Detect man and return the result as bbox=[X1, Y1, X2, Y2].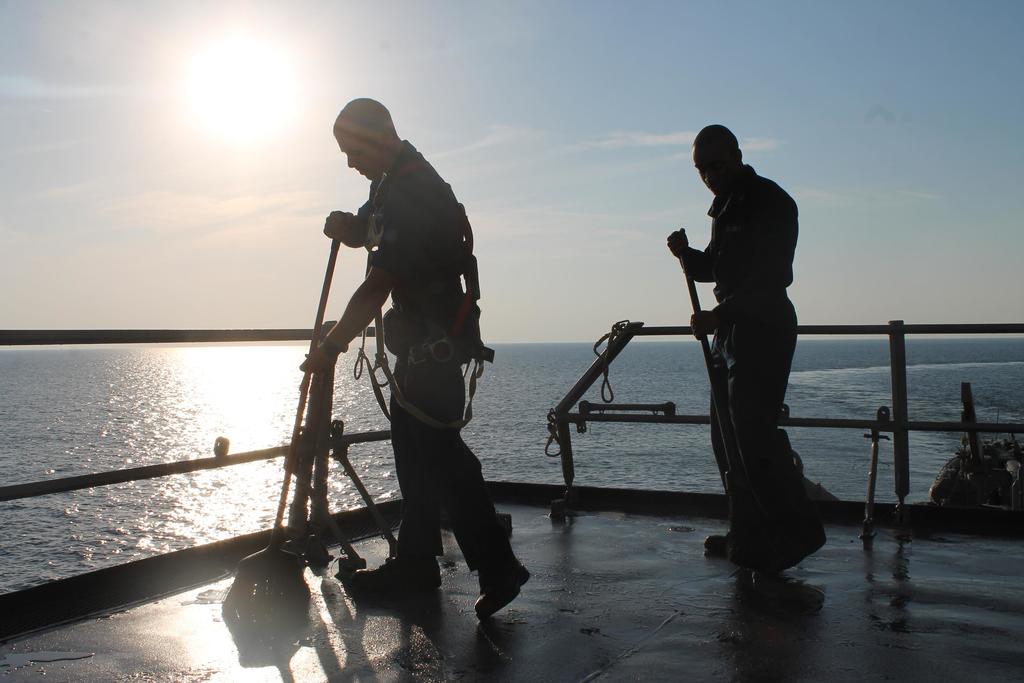
bbox=[663, 127, 830, 575].
